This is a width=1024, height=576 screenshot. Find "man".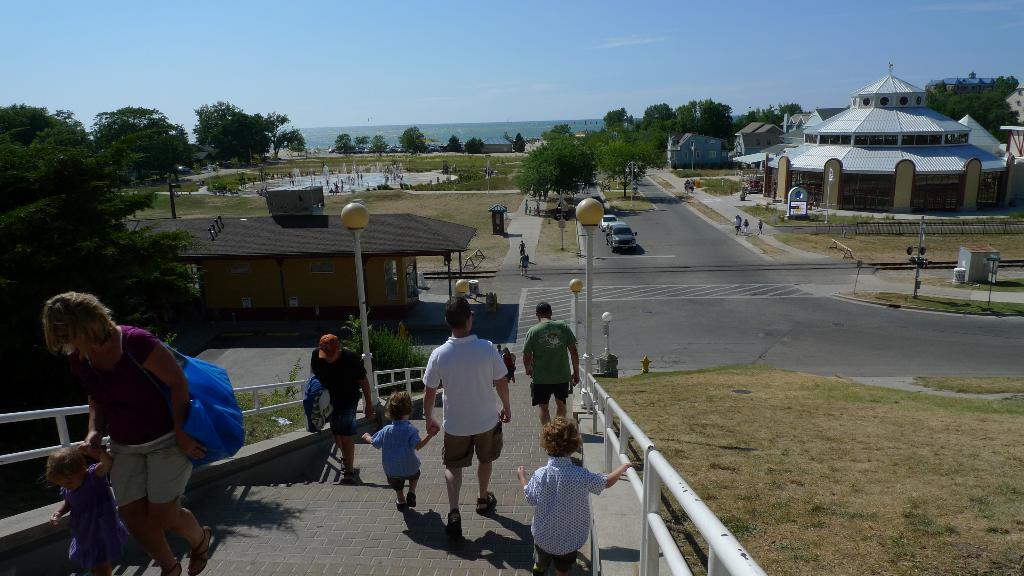
Bounding box: [309, 335, 372, 479].
